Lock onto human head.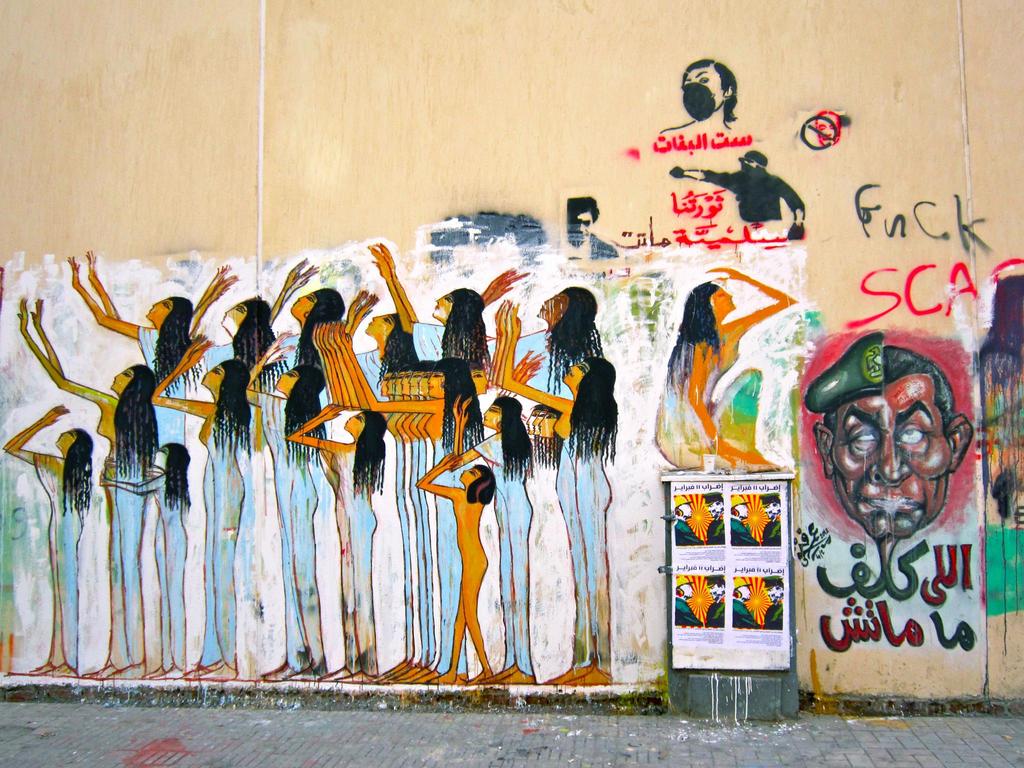
Locked: [x1=274, y1=364, x2=324, y2=392].
